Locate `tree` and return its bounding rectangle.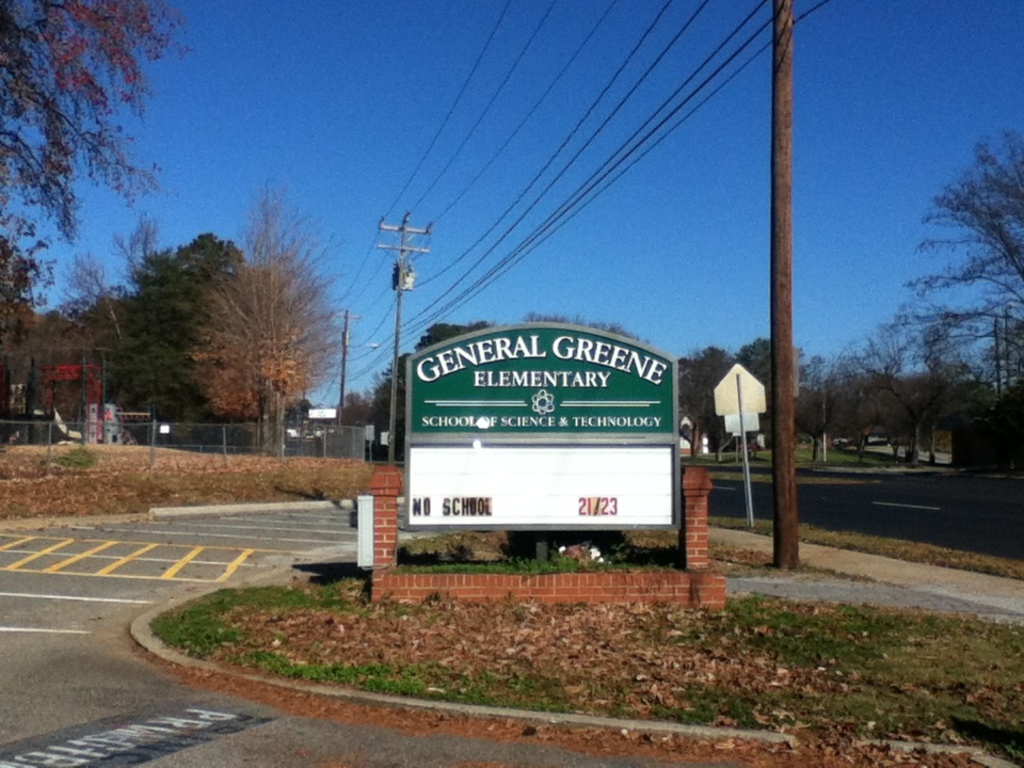
bbox=[338, 387, 367, 422].
